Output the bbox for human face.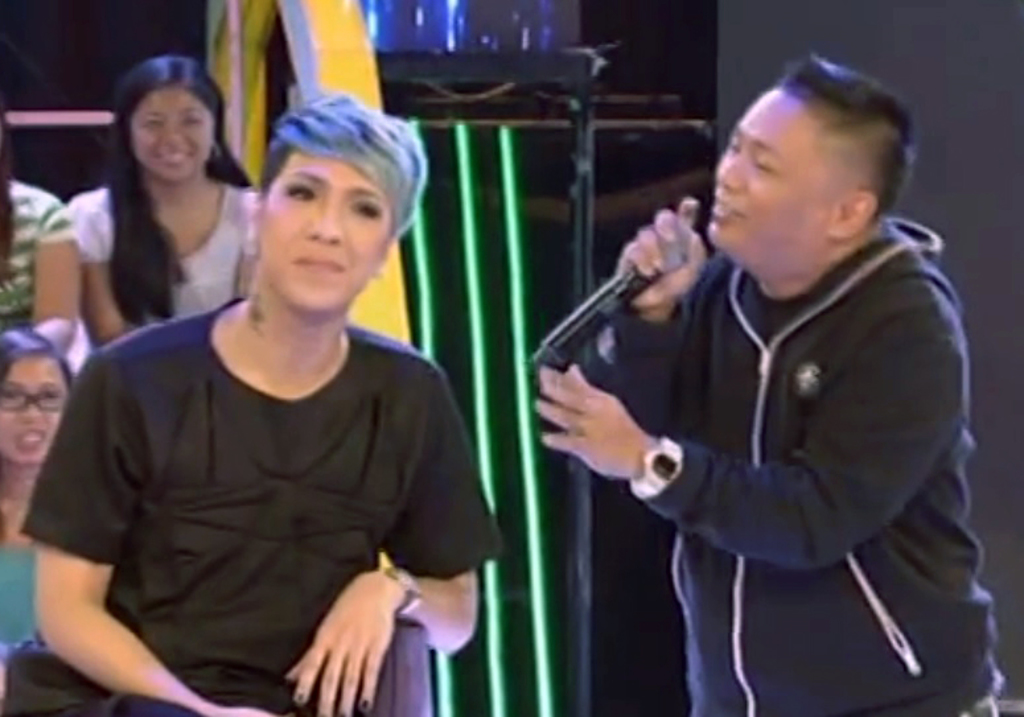
262/154/390/313.
